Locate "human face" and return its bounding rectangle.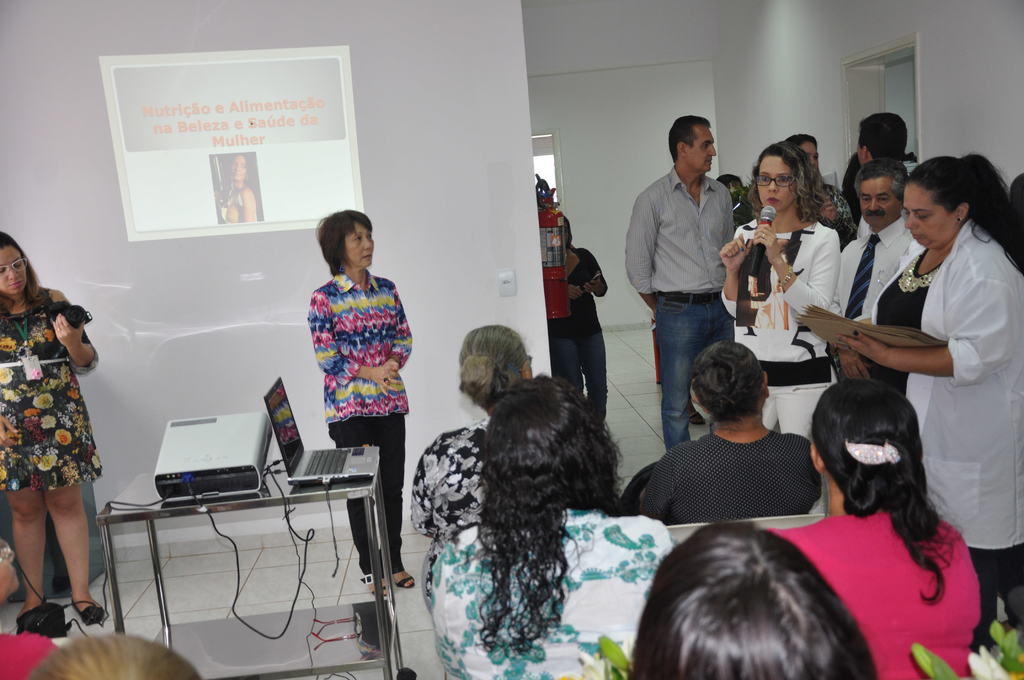
BBox(854, 134, 862, 168).
